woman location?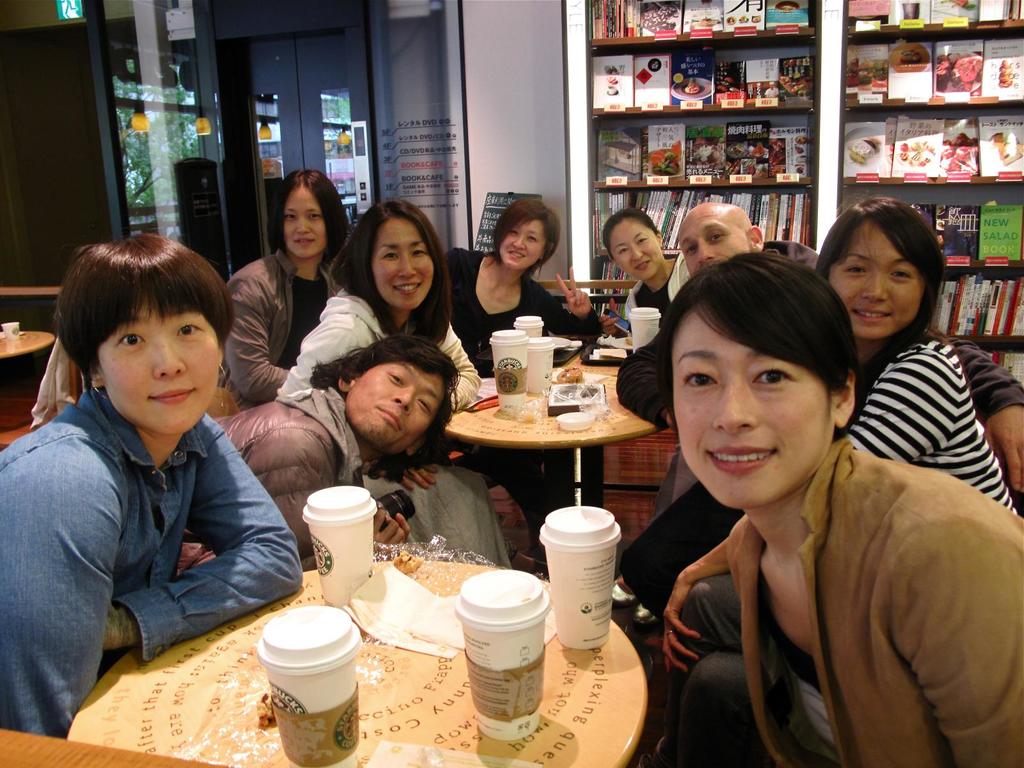
446/200/605/365
